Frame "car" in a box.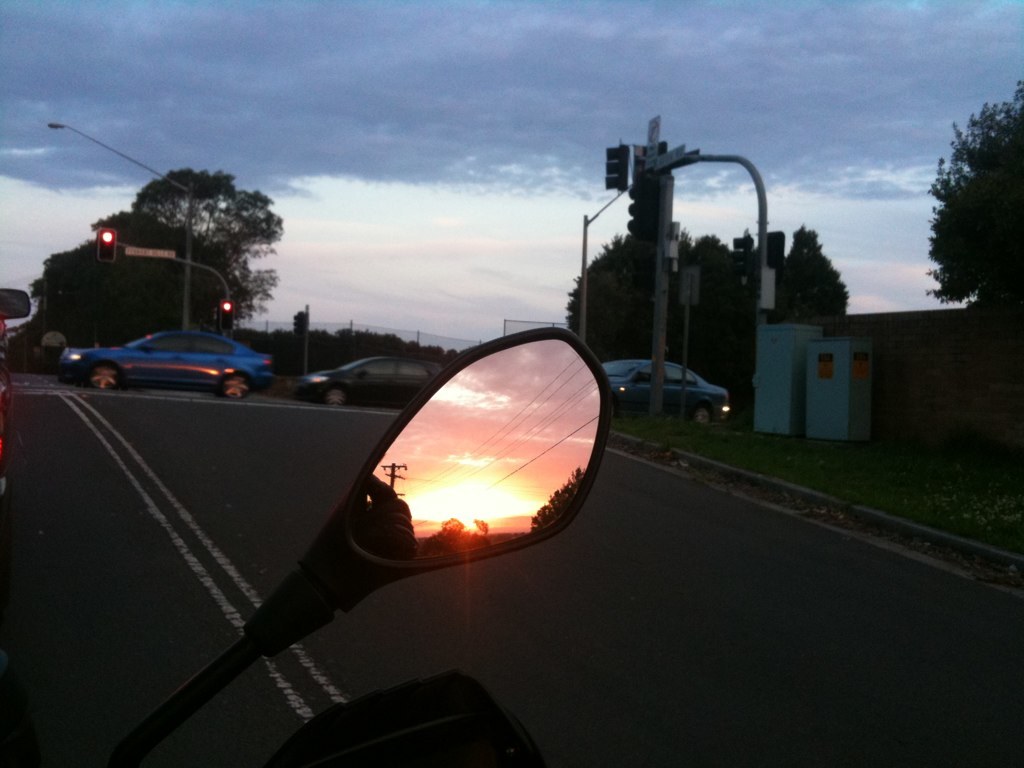
[x1=293, y1=368, x2=440, y2=410].
